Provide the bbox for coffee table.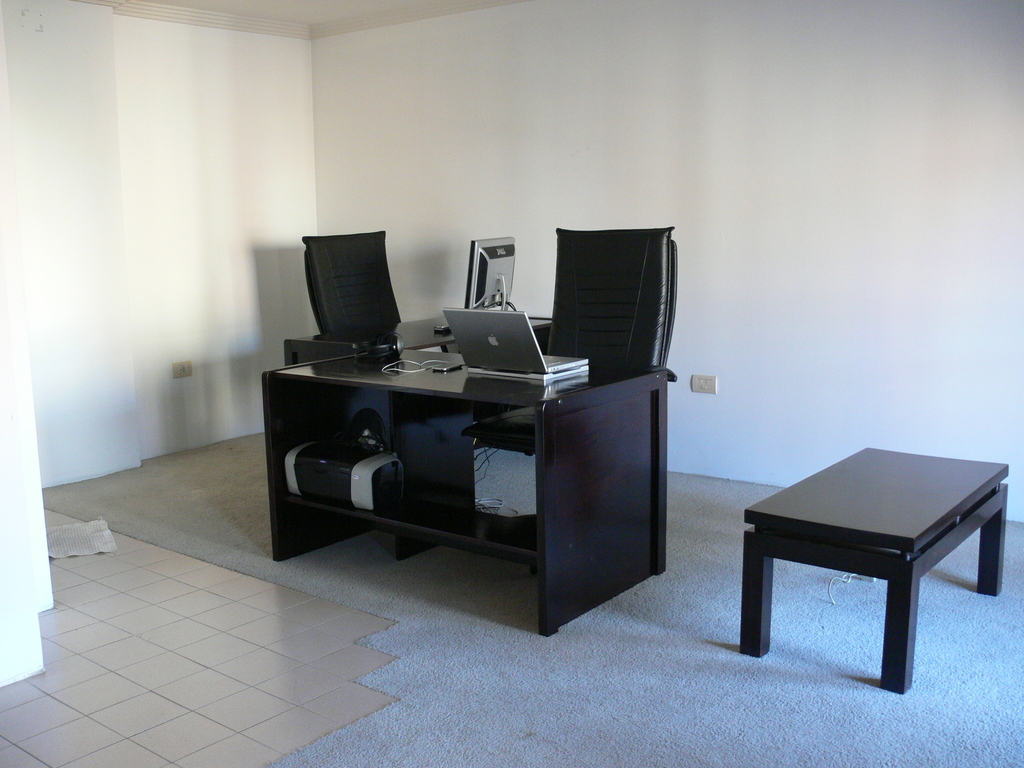
724, 431, 1002, 691.
